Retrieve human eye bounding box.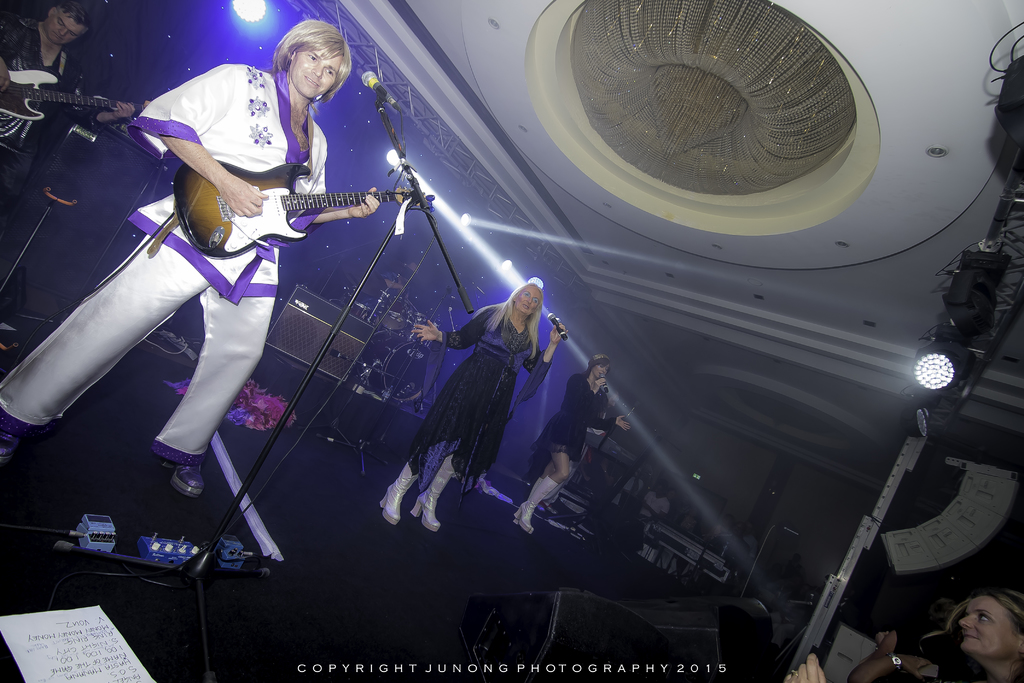
Bounding box: pyautogui.locateOnScreen(305, 51, 321, 65).
